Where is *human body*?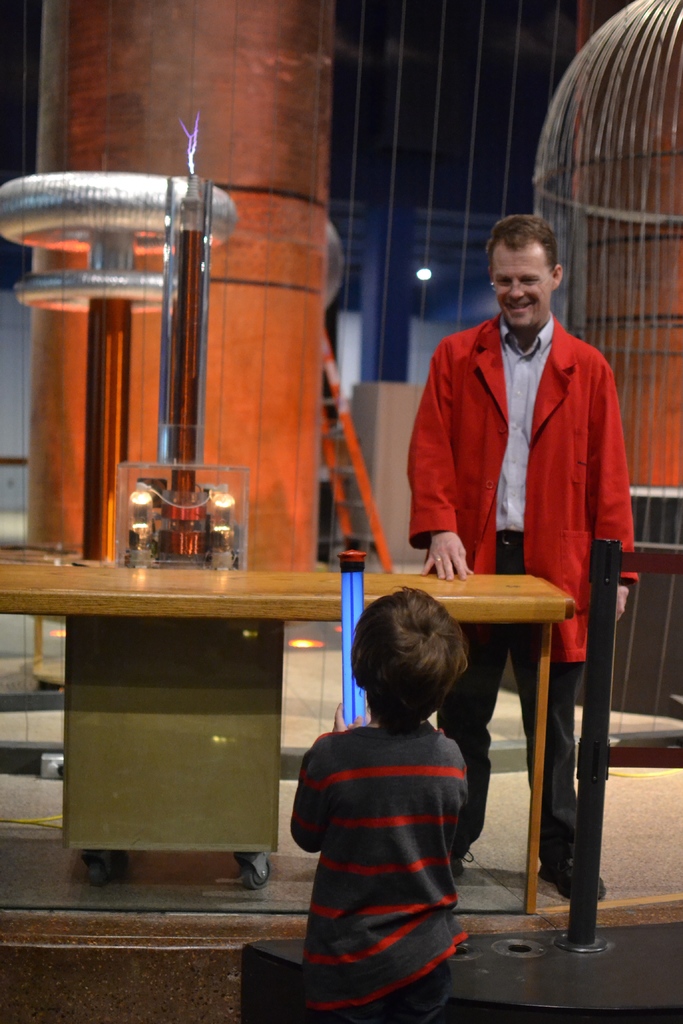
rect(411, 308, 639, 900).
